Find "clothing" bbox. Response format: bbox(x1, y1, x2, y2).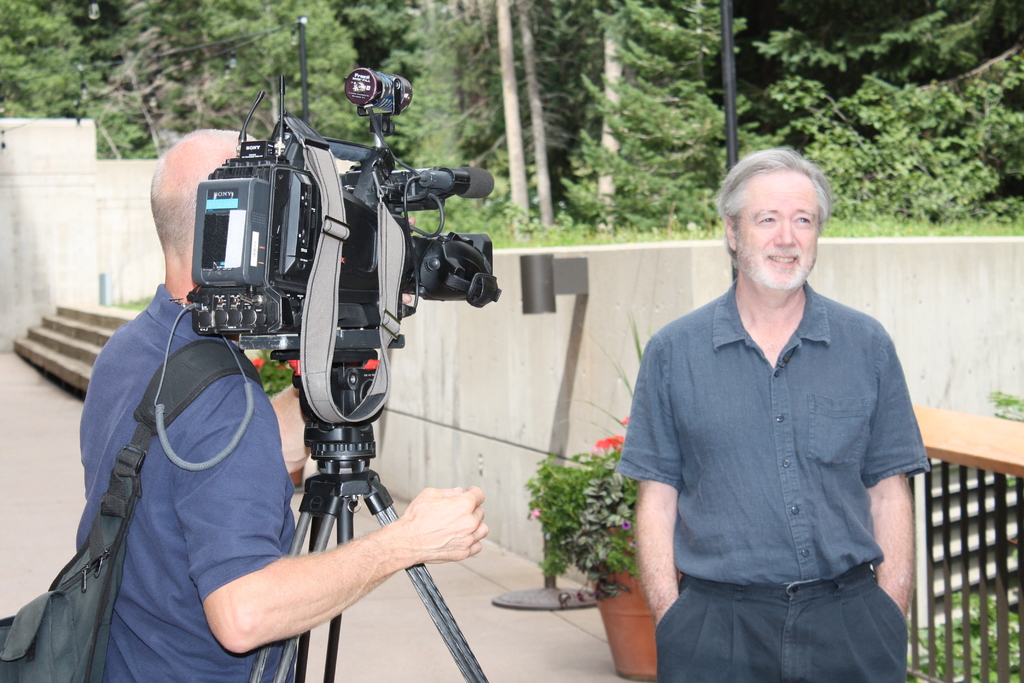
bbox(74, 274, 303, 682).
